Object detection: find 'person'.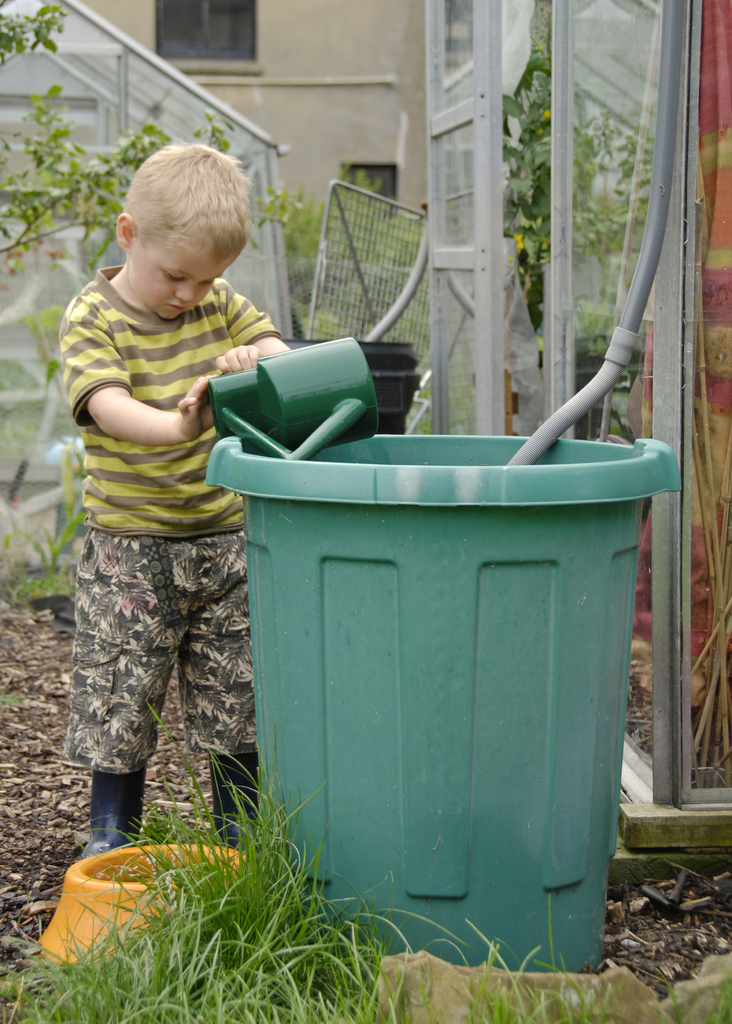
box(55, 147, 292, 853).
